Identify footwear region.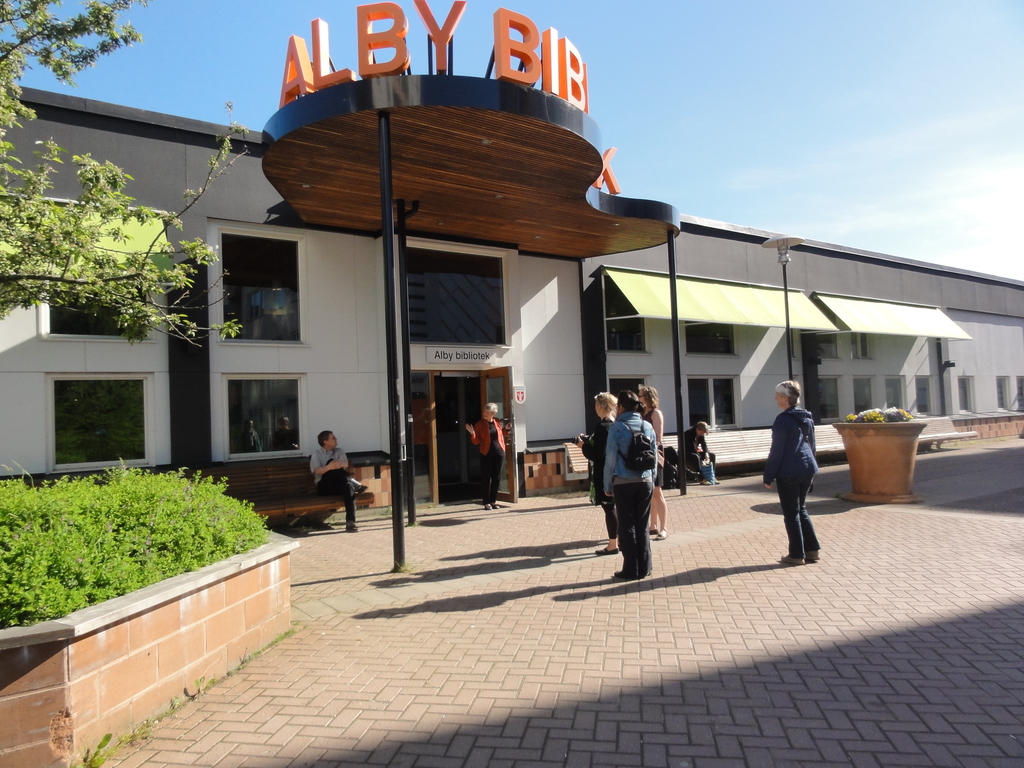
Region: Rect(494, 500, 501, 509).
